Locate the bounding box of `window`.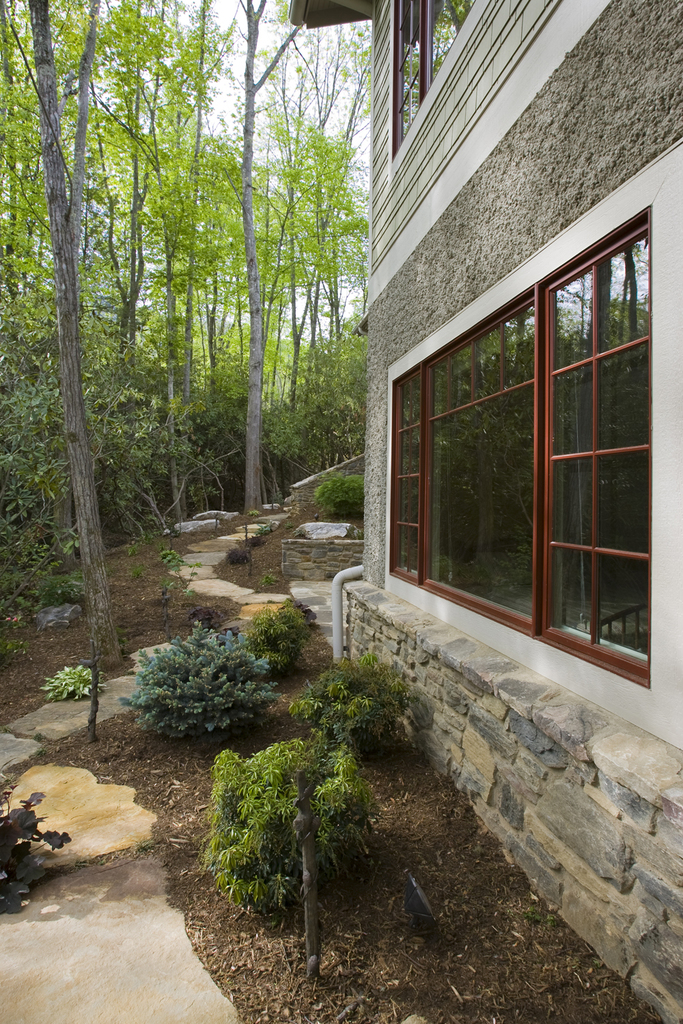
Bounding box: box(395, 196, 670, 666).
